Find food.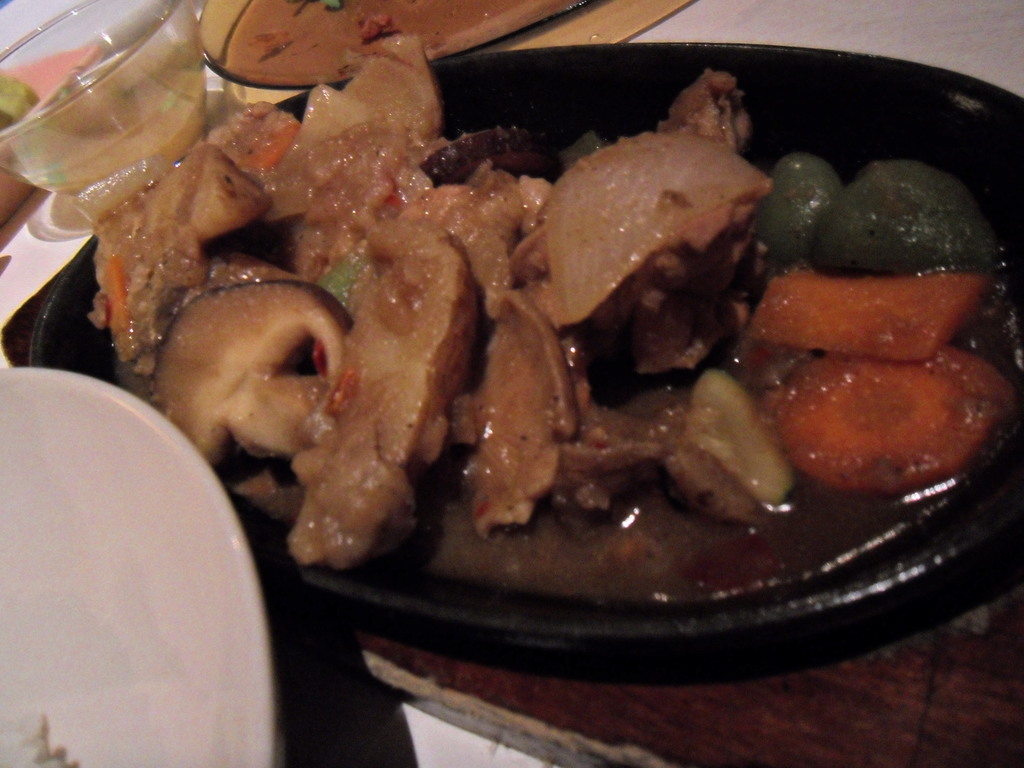
detection(86, 29, 1023, 589).
